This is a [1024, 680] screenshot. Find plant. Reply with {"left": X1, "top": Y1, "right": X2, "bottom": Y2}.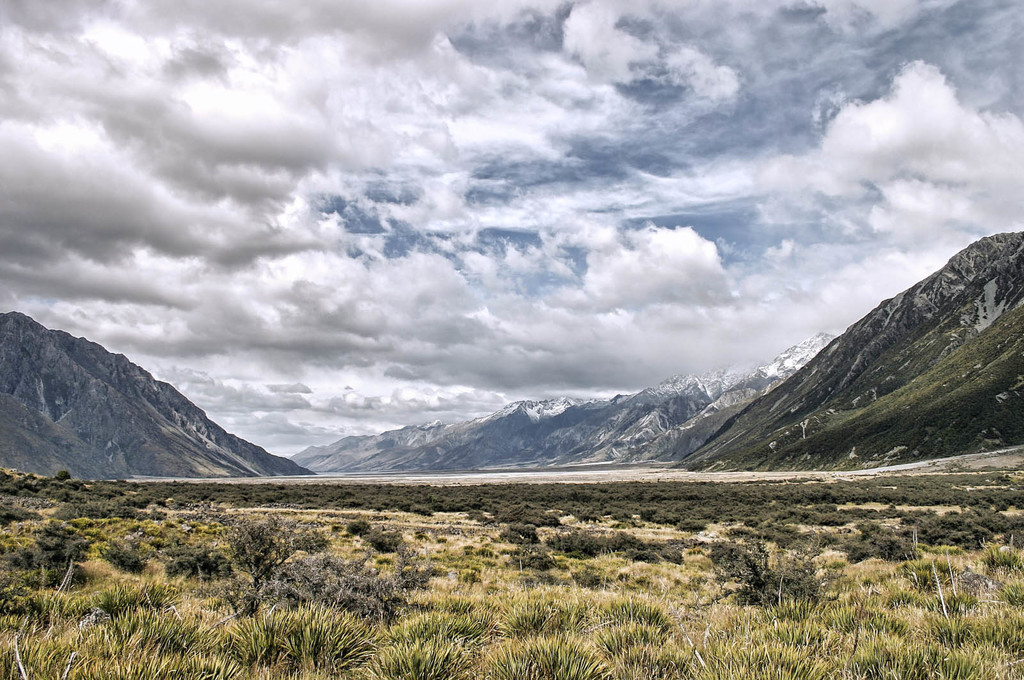
{"left": 248, "top": 592, "right": 371, "bottom": 679}.
